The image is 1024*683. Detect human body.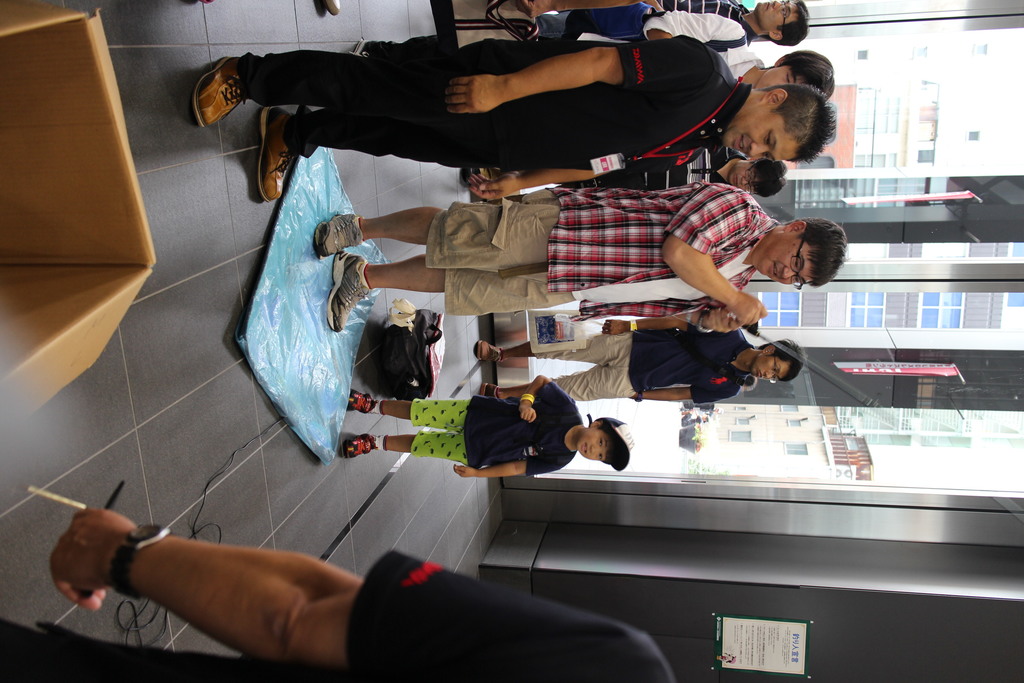
Detection: rect(206, 14, 800, 204).
